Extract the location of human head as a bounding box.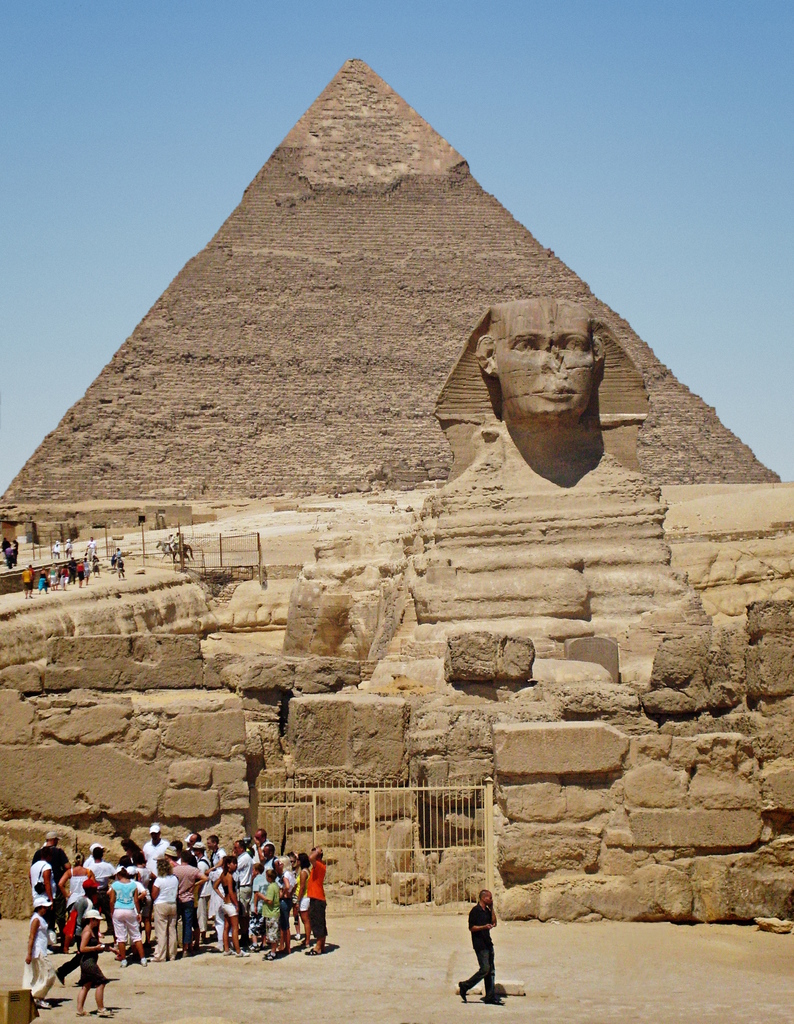
bbox=(276, 854, 289, 870).
